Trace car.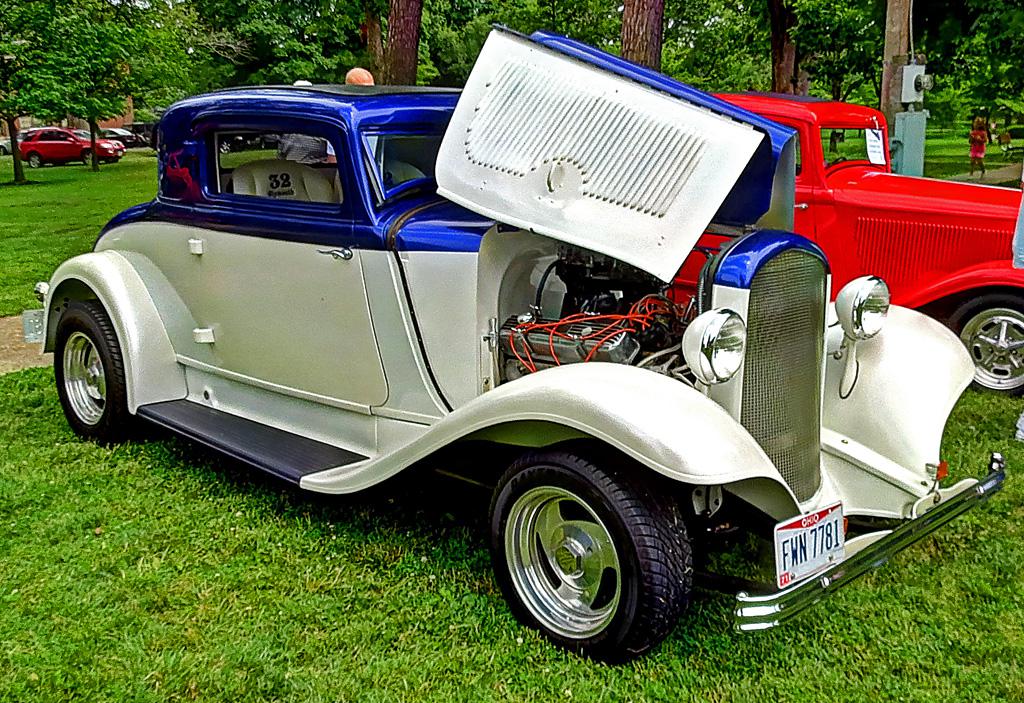
Traced to select_region(30, 21, 1004, 660).
